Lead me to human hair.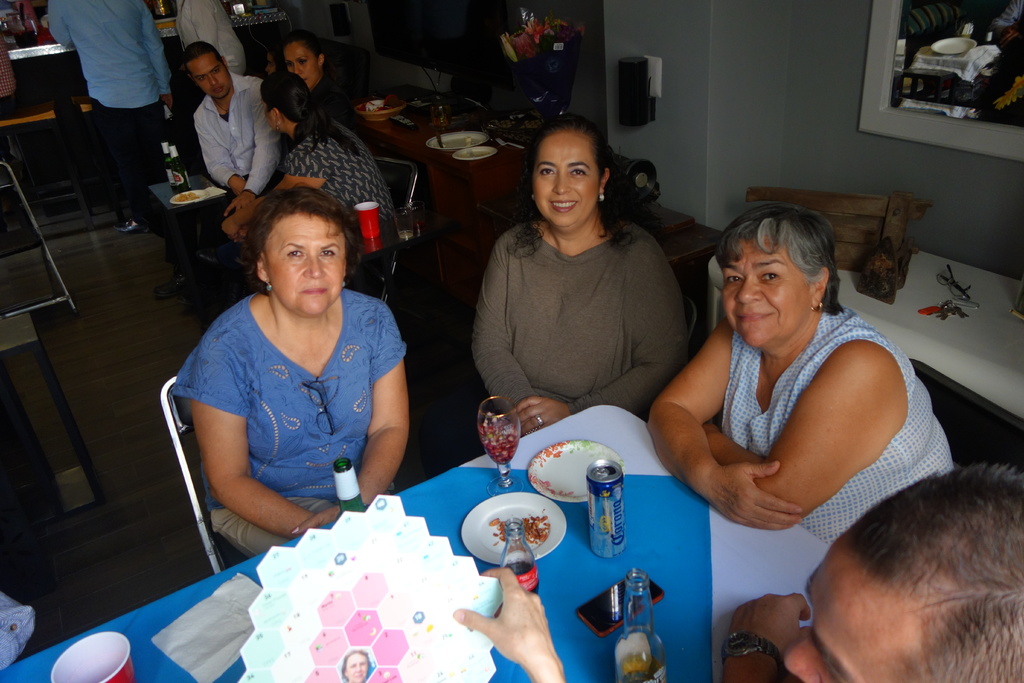
Lead to crop(182, 39, 228, 83).
